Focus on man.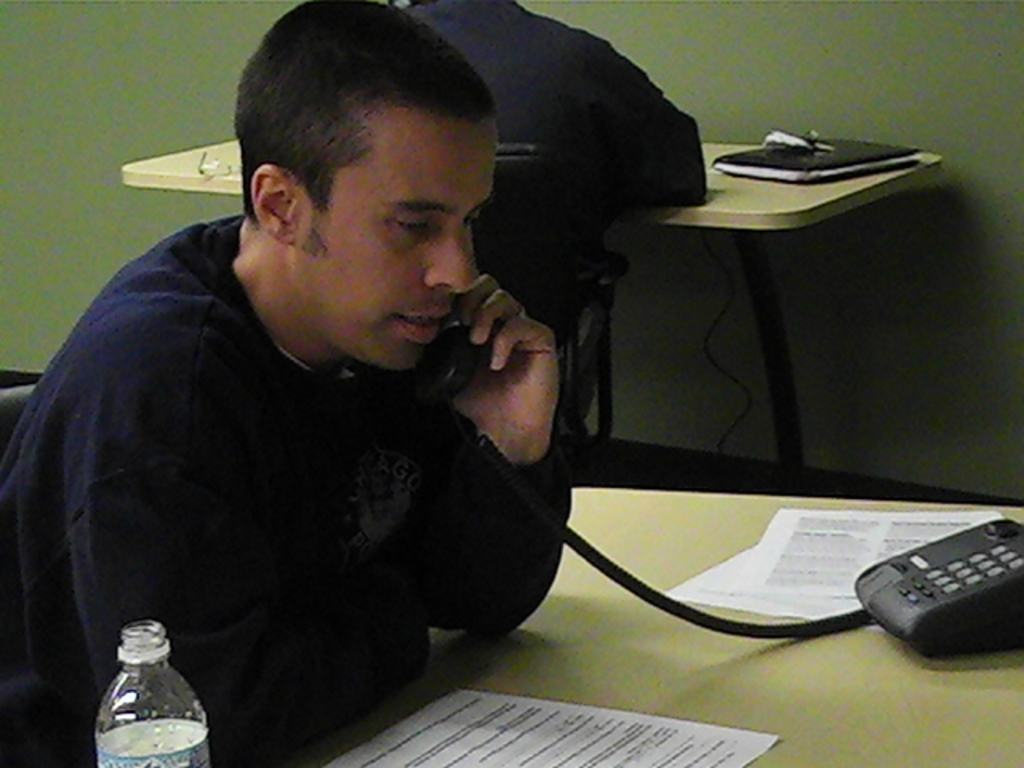
Focused at region(371, 0, 709, 485).
